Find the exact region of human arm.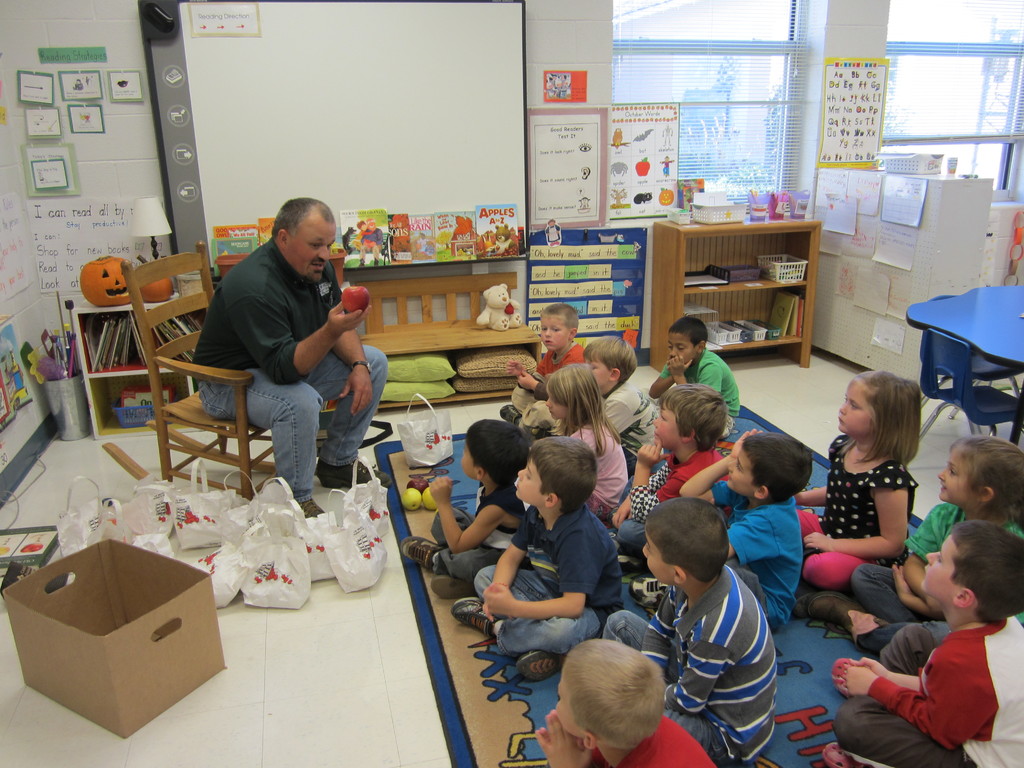
Exact region: bbox(521, 369, 545, 403).
